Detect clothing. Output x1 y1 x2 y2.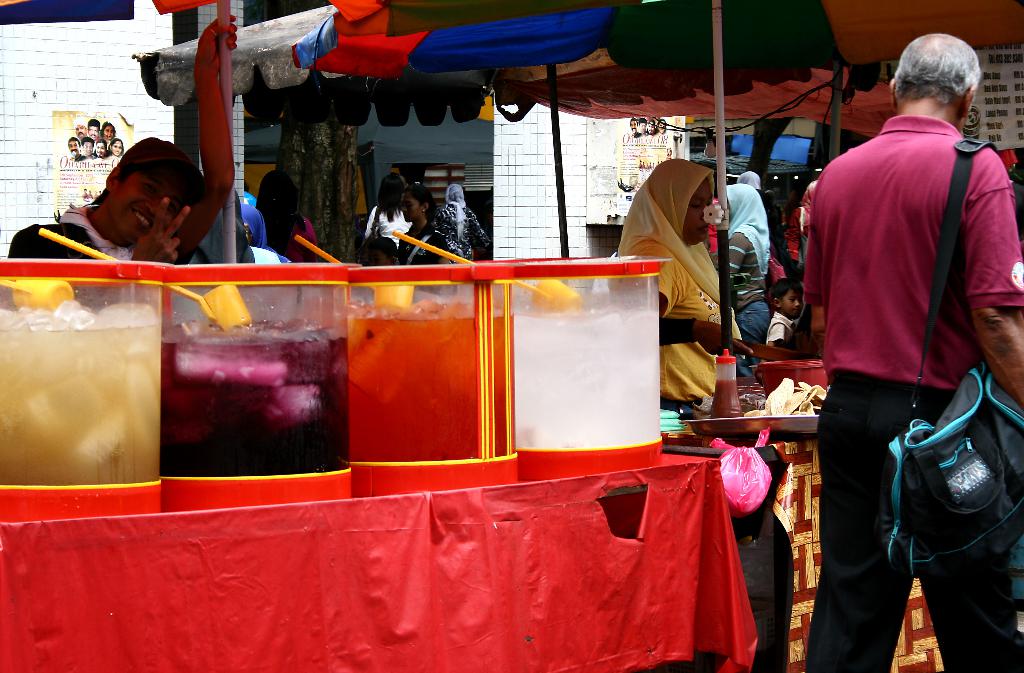
609 159 746 407.
